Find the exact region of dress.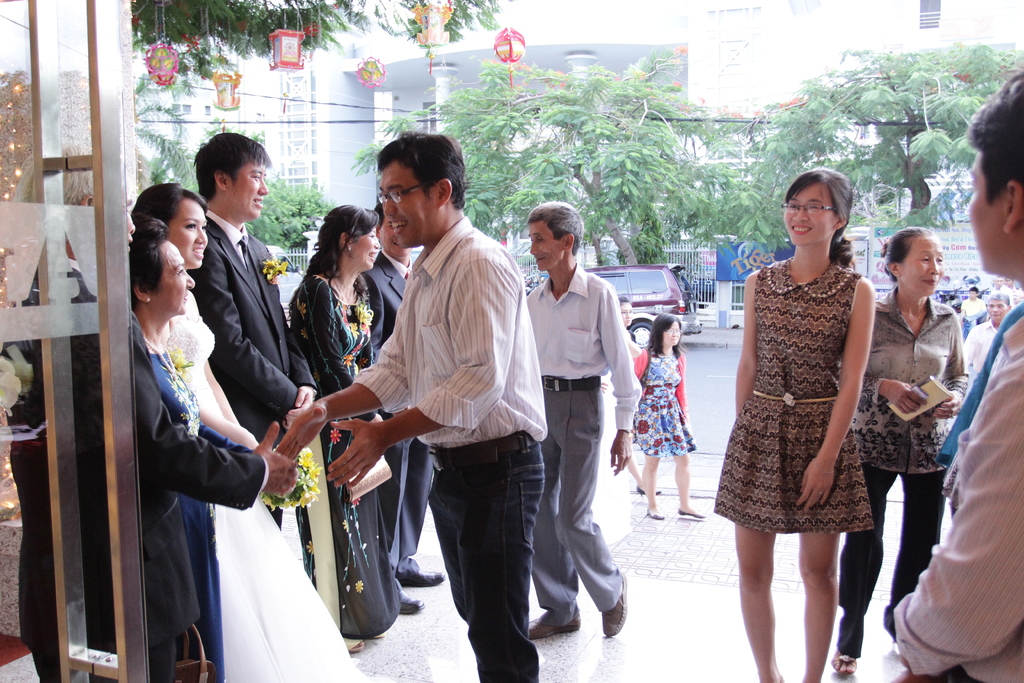
Exact region: l=96, t=249, r=371, b=682.
